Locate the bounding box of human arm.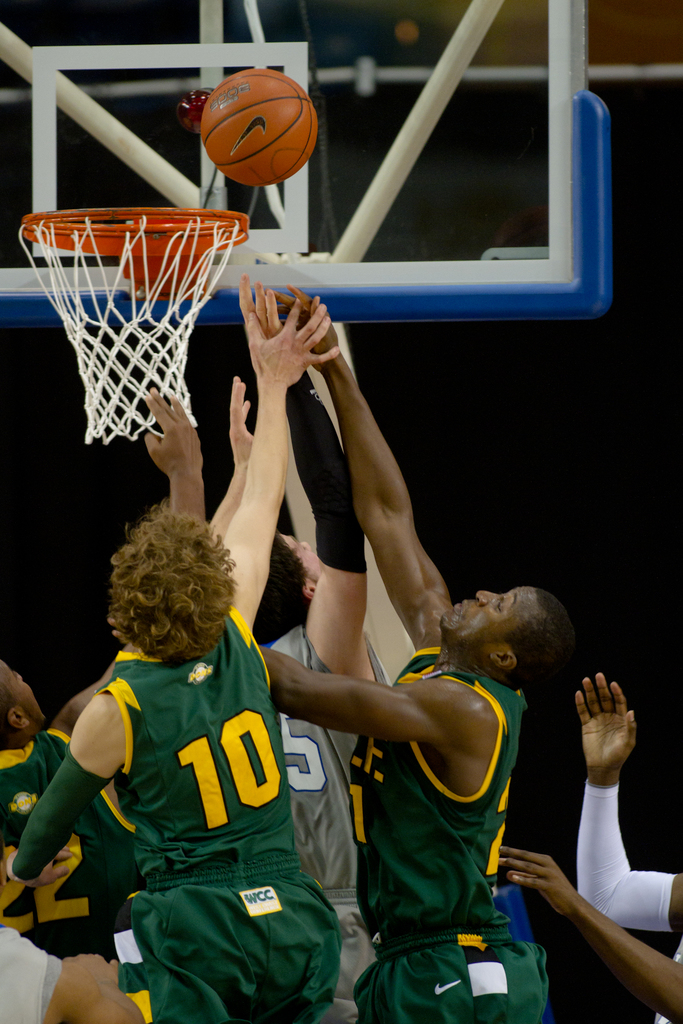
Bounding box: [left=501, top=830, right=682, bottom=1020].
